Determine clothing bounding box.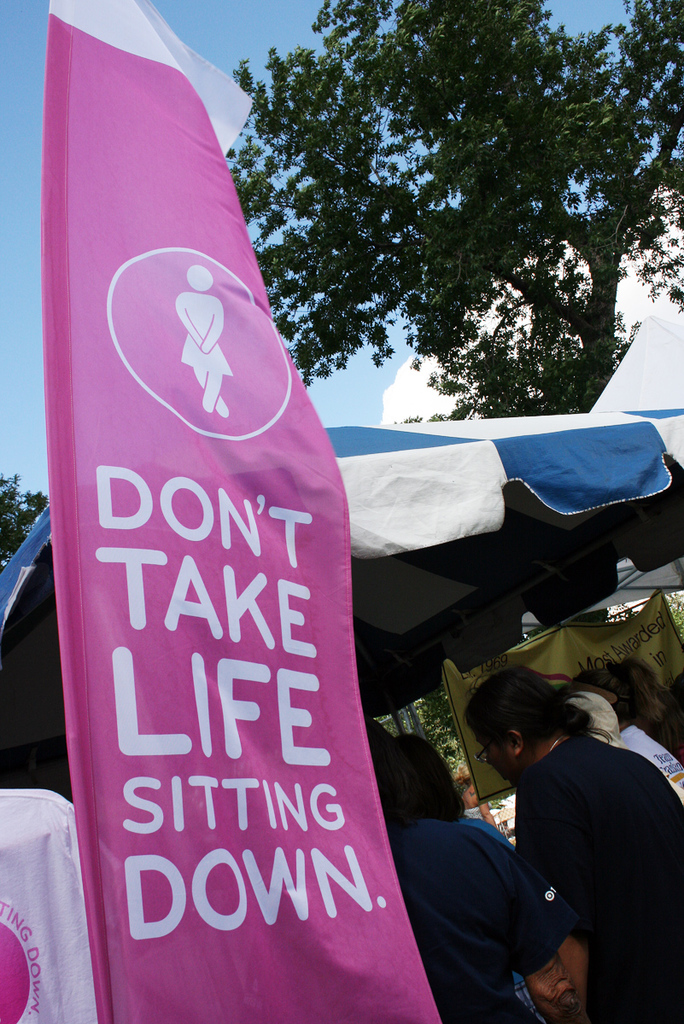
Determined: [482, 698, 667, 994].
